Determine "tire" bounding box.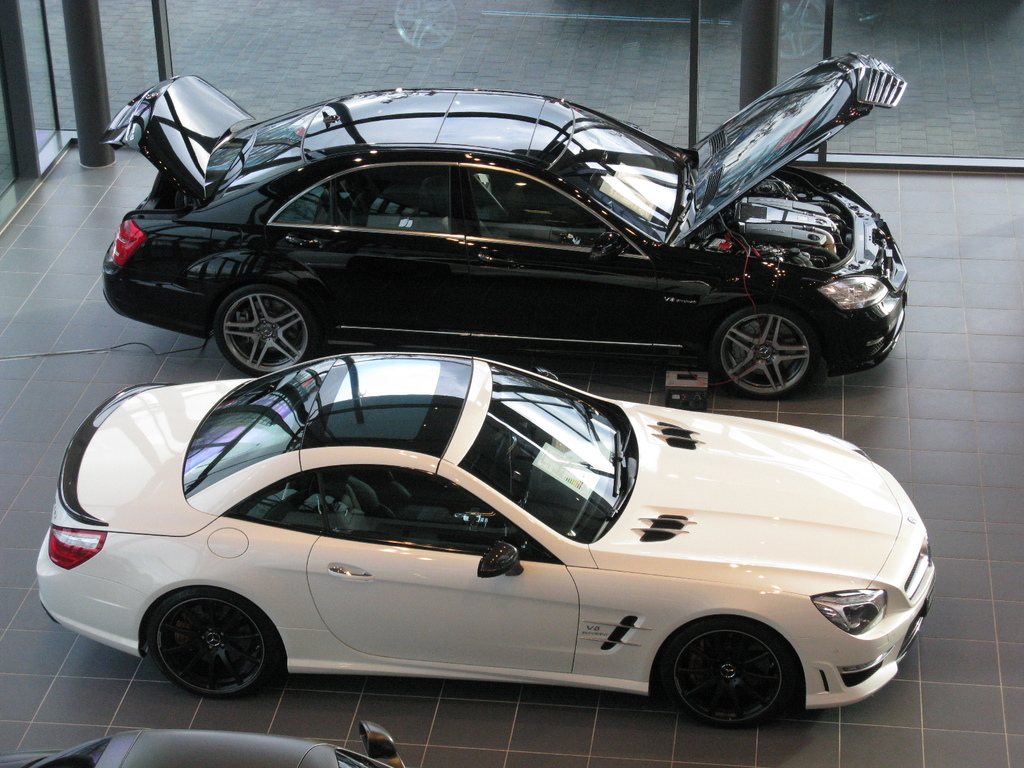
Determined: locate(663, 616, 794, 727).
